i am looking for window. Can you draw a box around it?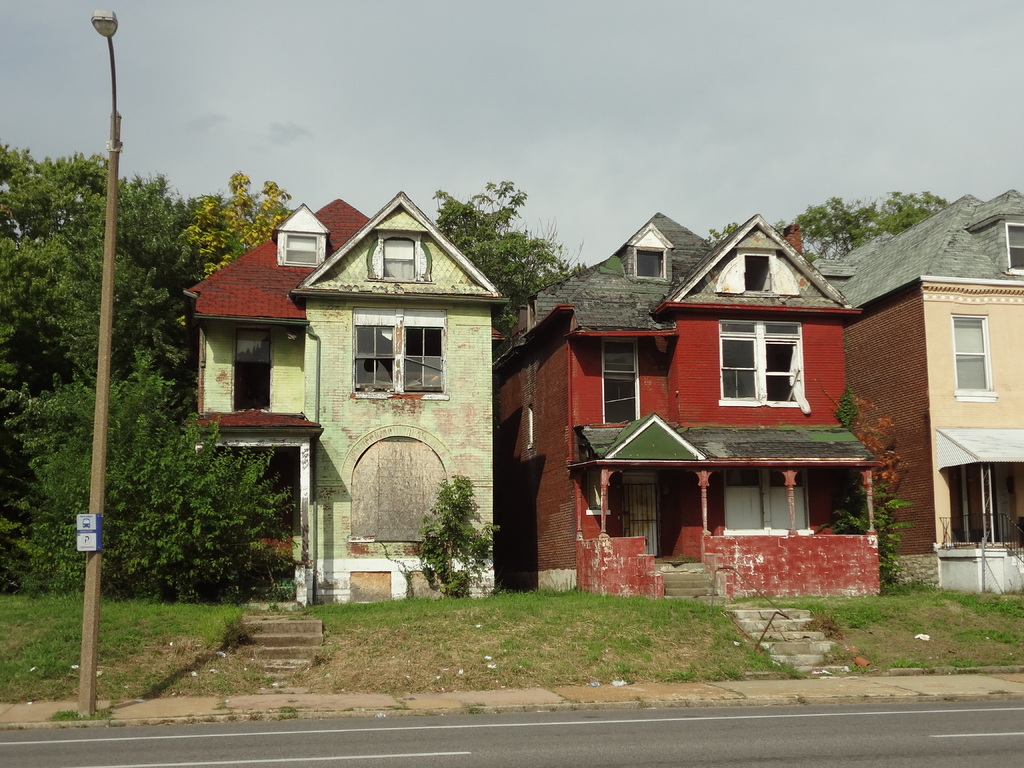
Sure, the bounding box is 406/325/445/394.
